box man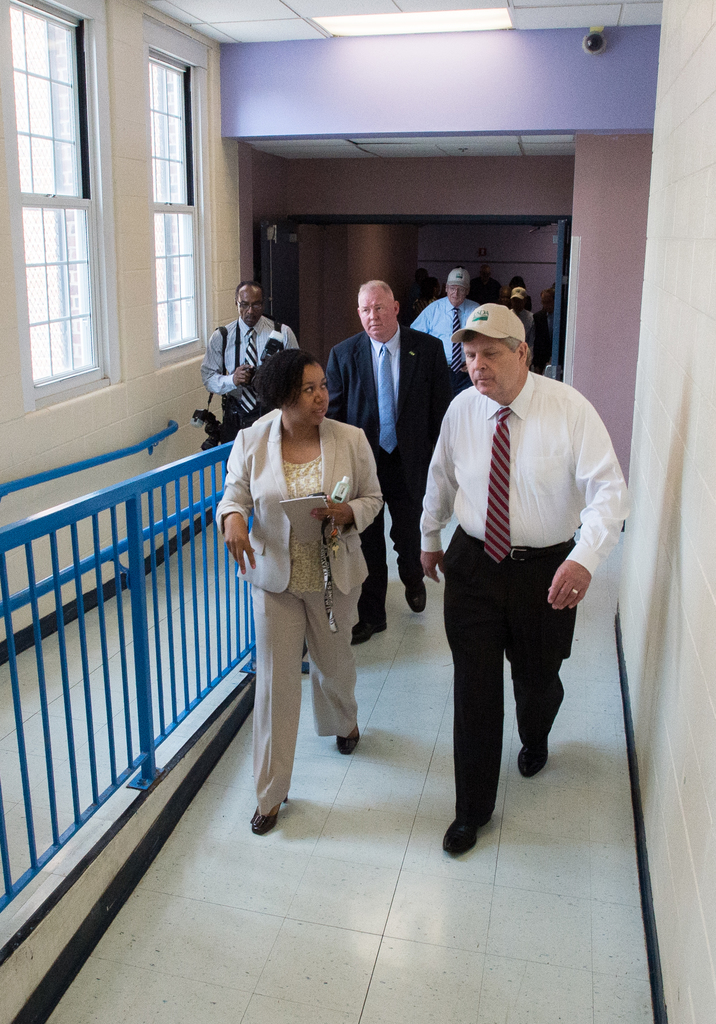
200 280 301 442
